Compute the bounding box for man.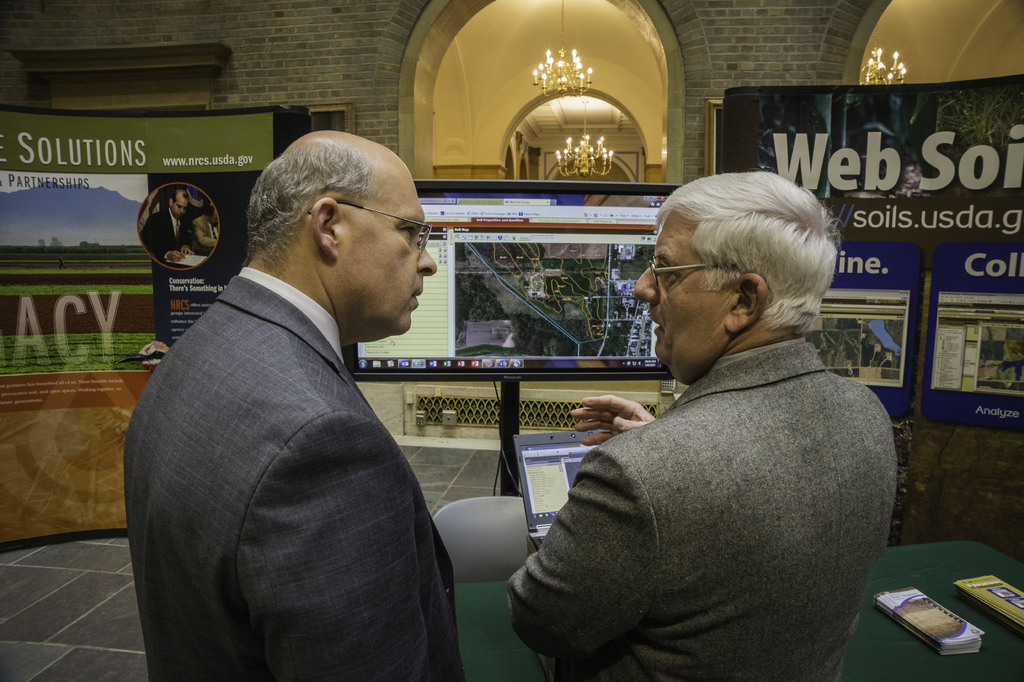
56 256 65 270.
